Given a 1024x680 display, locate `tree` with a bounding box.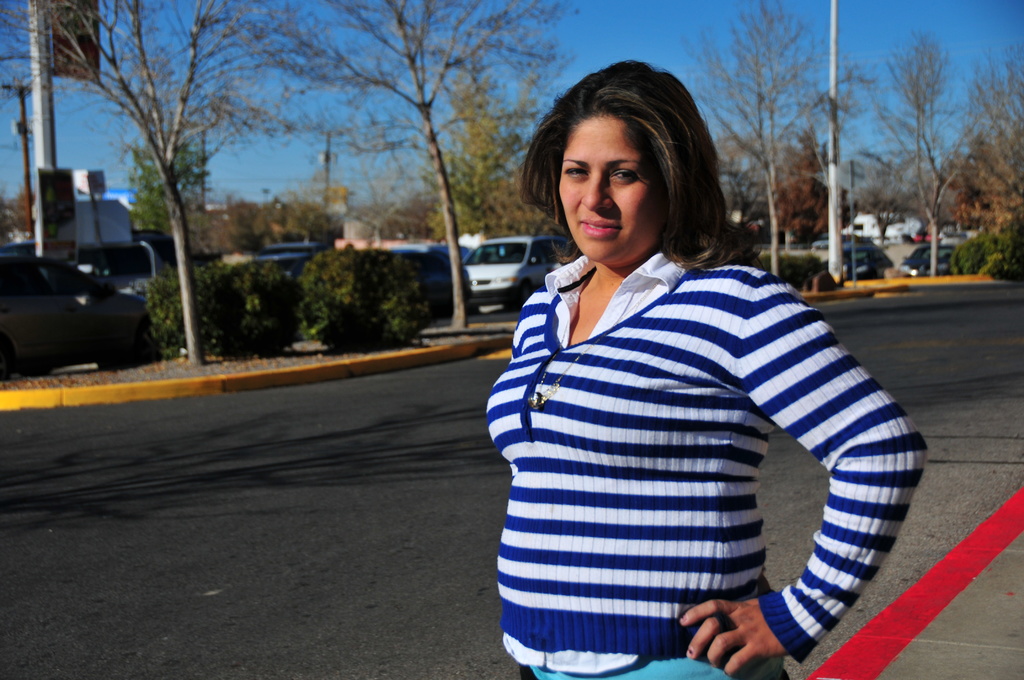
Located: [676,0,876,277].
